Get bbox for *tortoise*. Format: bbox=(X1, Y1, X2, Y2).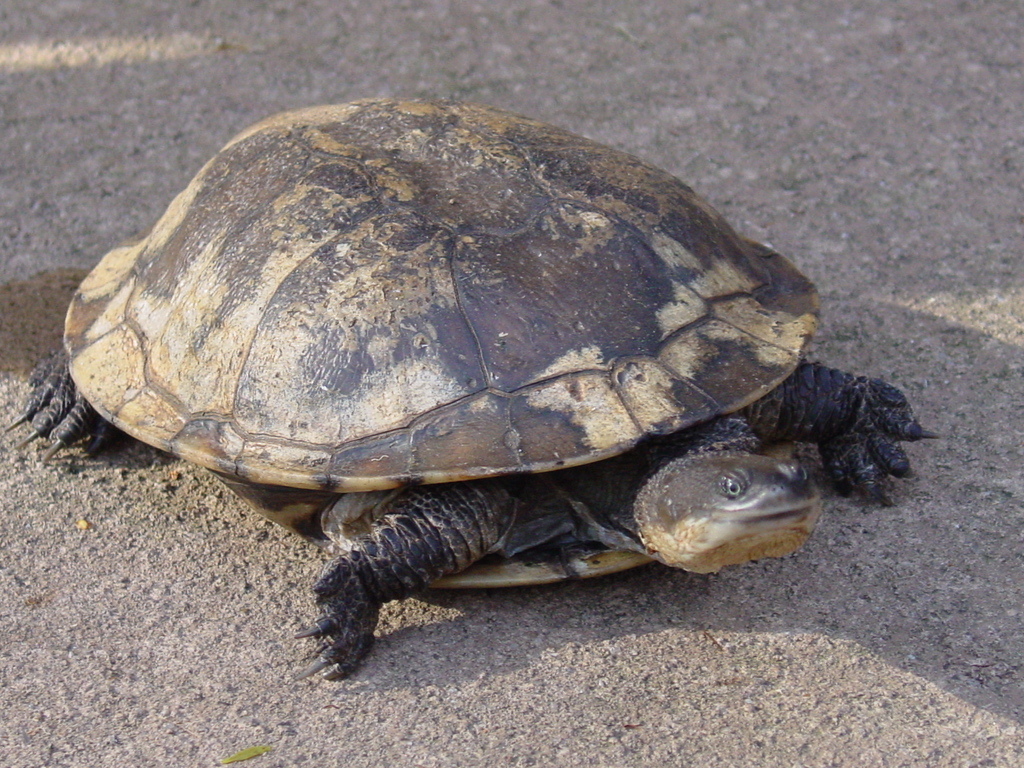
bbox=(8, 97, 936, 685).
